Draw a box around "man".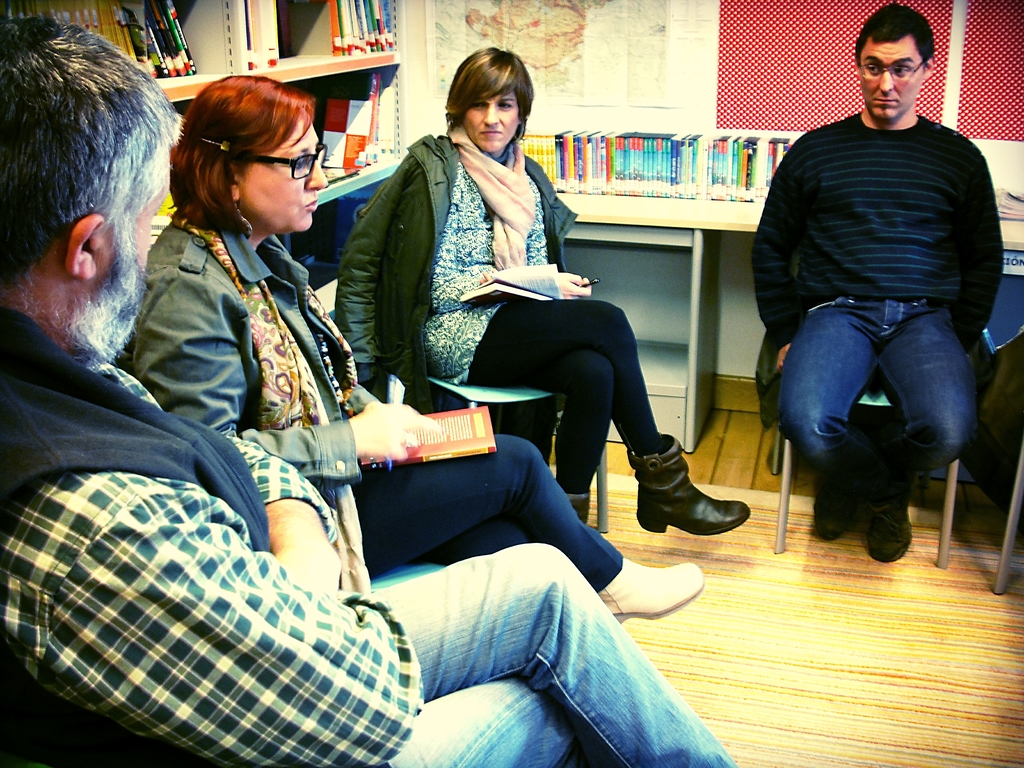
(753, 27, 1011, 587).
